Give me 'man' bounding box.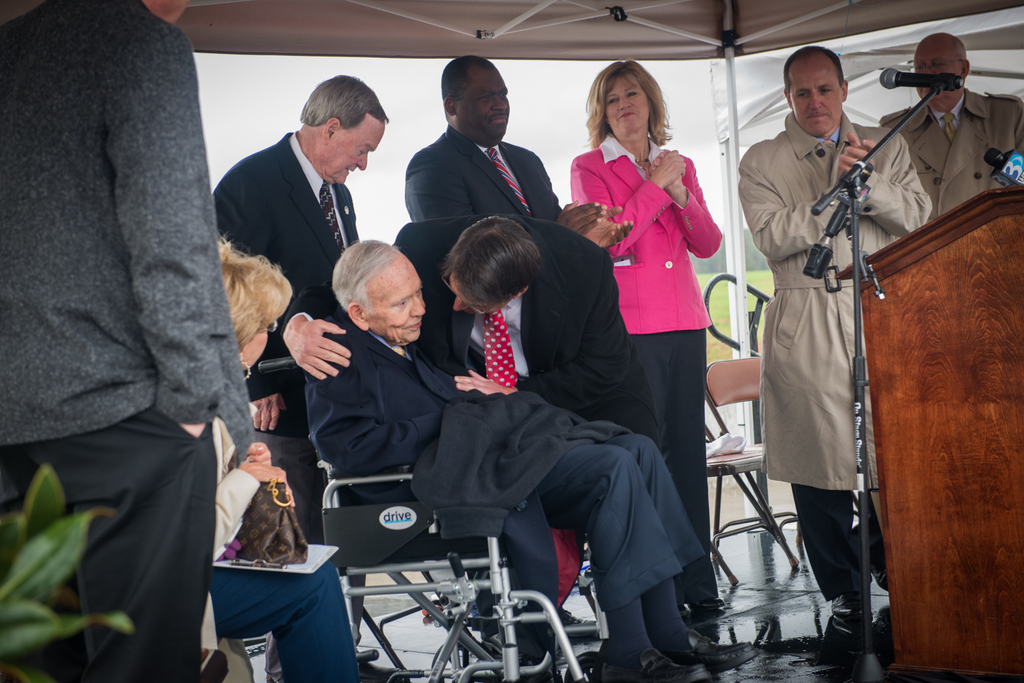
x1=732 y1=42 x2=934 y2=656.
